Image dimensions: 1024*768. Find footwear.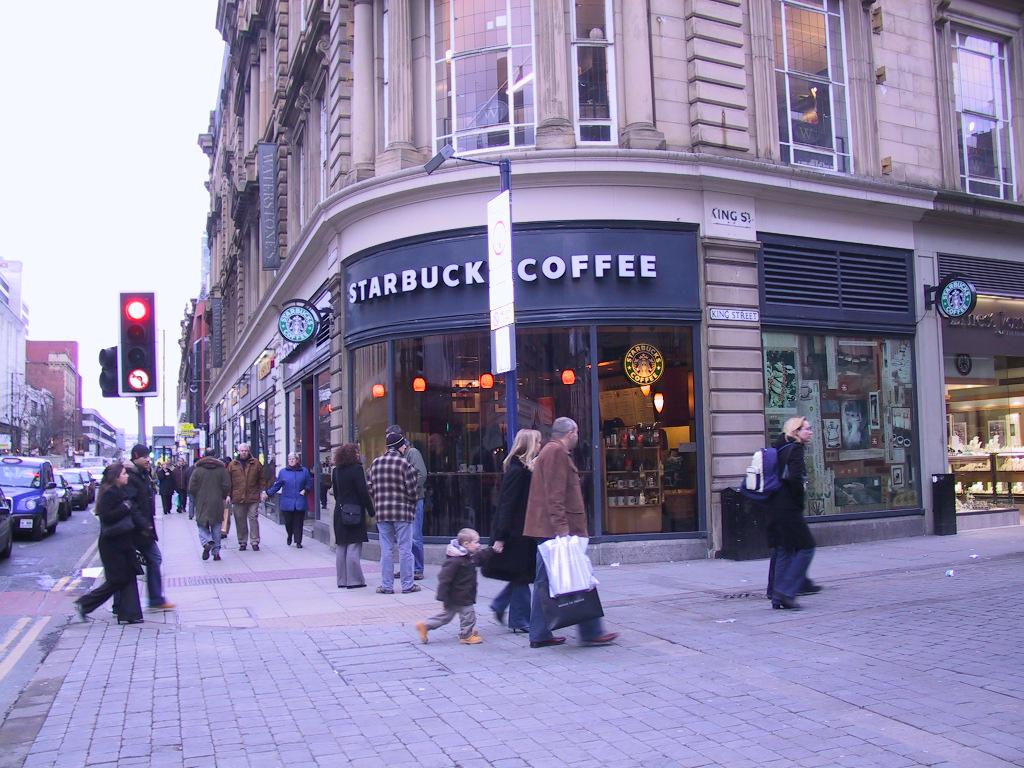
pyautogui.locateOnScreen(253, 538, 265, 550).
